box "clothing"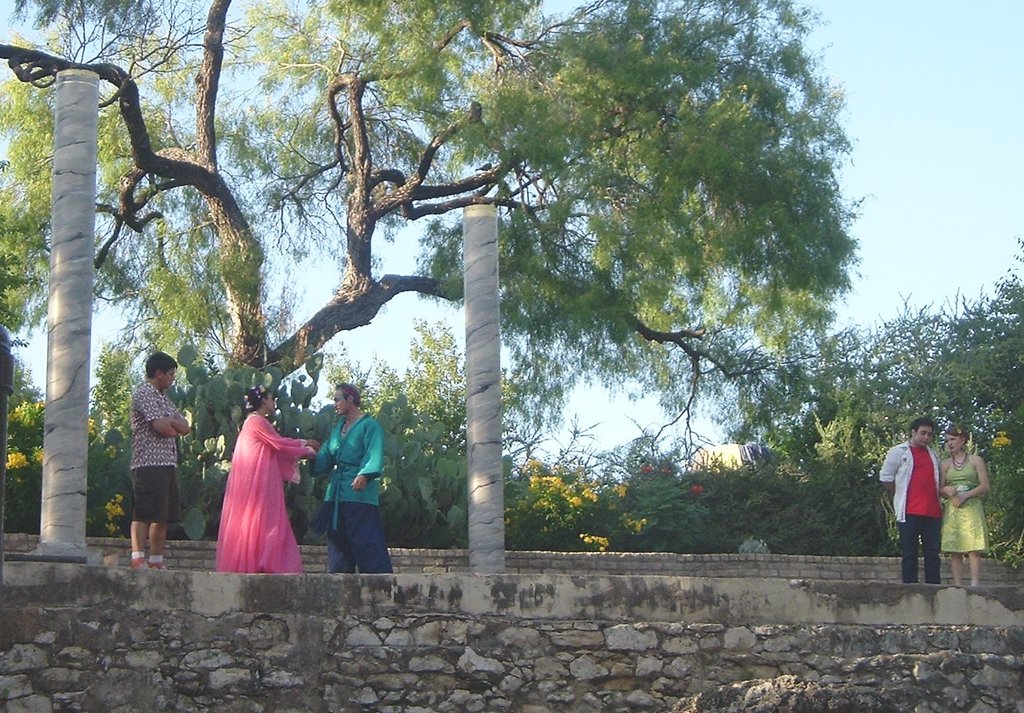
942,454,991,551
